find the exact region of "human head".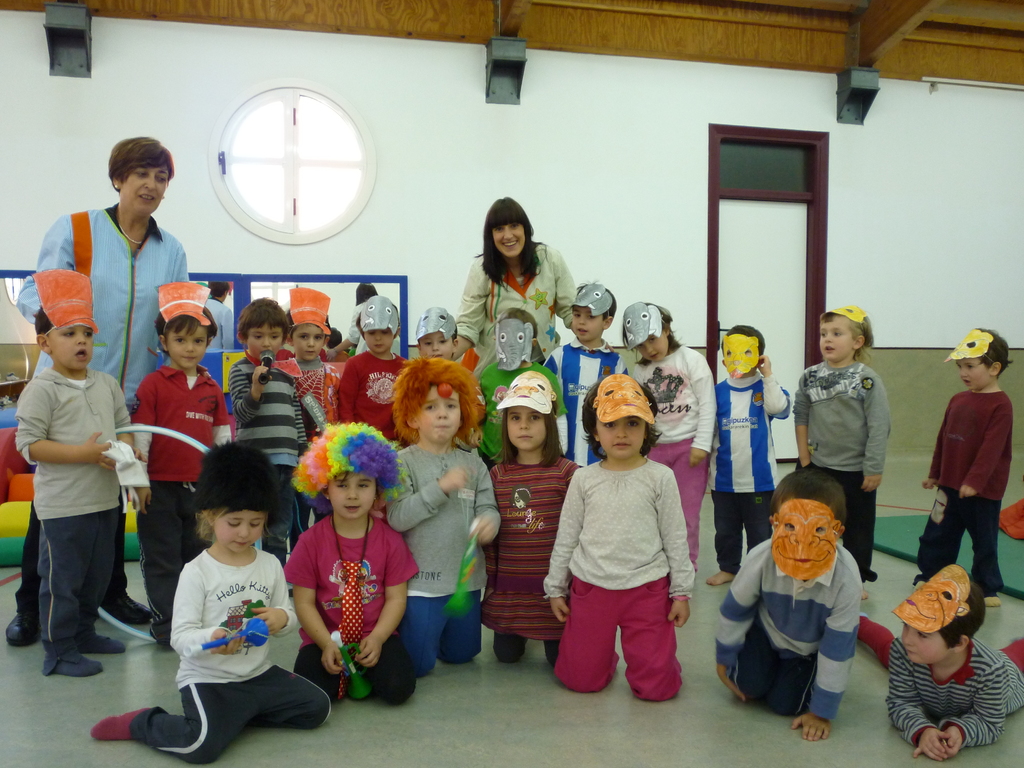
Exact region: select_region(207, 279, 231, 301).
